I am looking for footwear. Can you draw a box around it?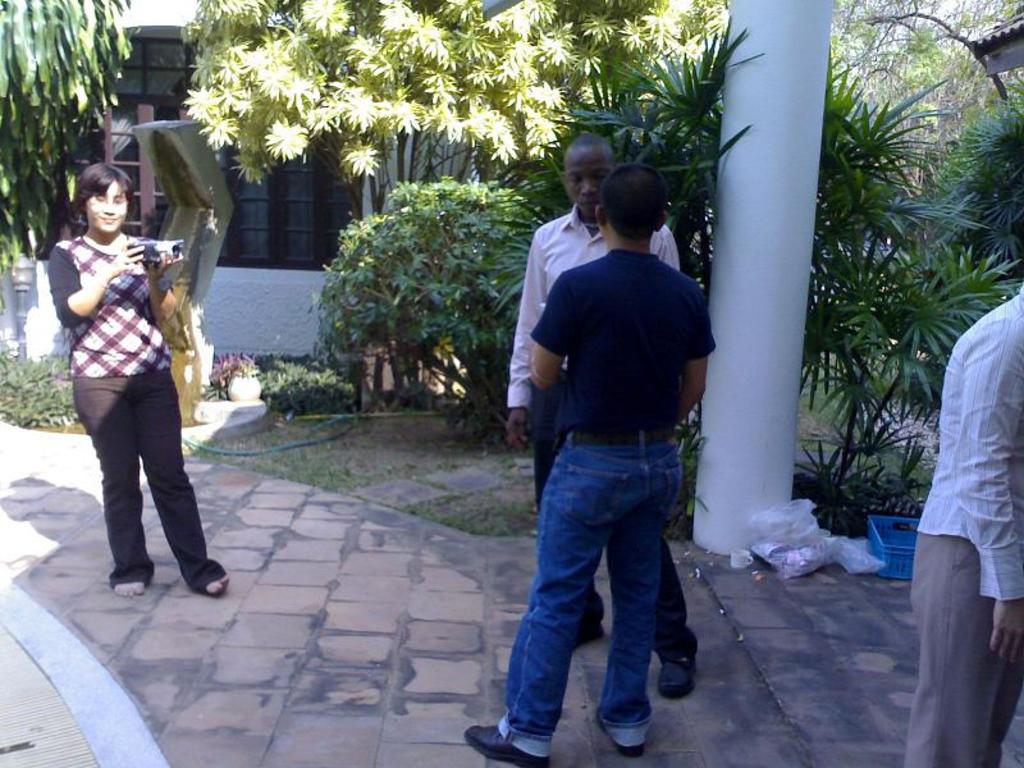
Sure, the bounding box is [x1=466, y1=728, x2=548, y2=765].
